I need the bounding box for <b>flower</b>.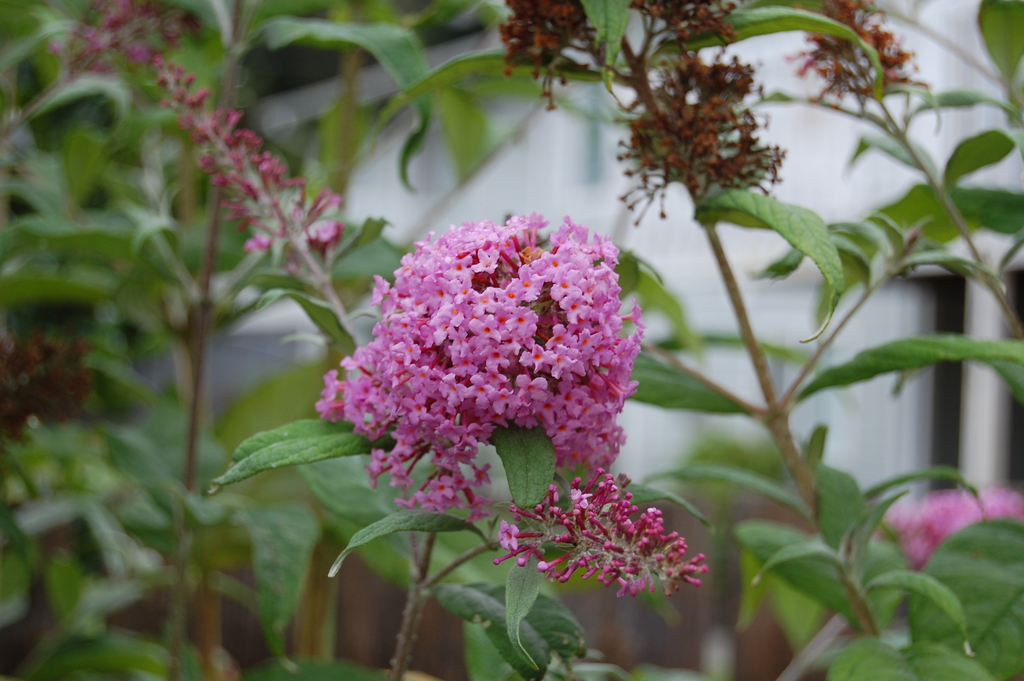
Here it is: select_region(880, 482, 1023, 568).
